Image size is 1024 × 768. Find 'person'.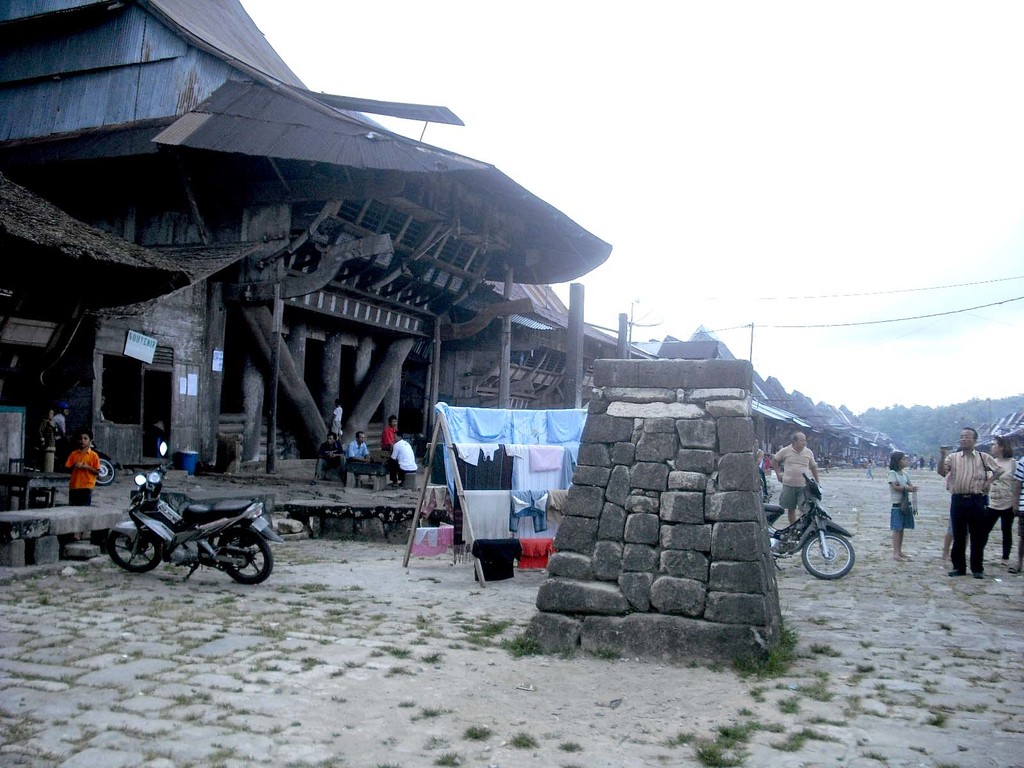
detection(50, 400, 68, 433).
